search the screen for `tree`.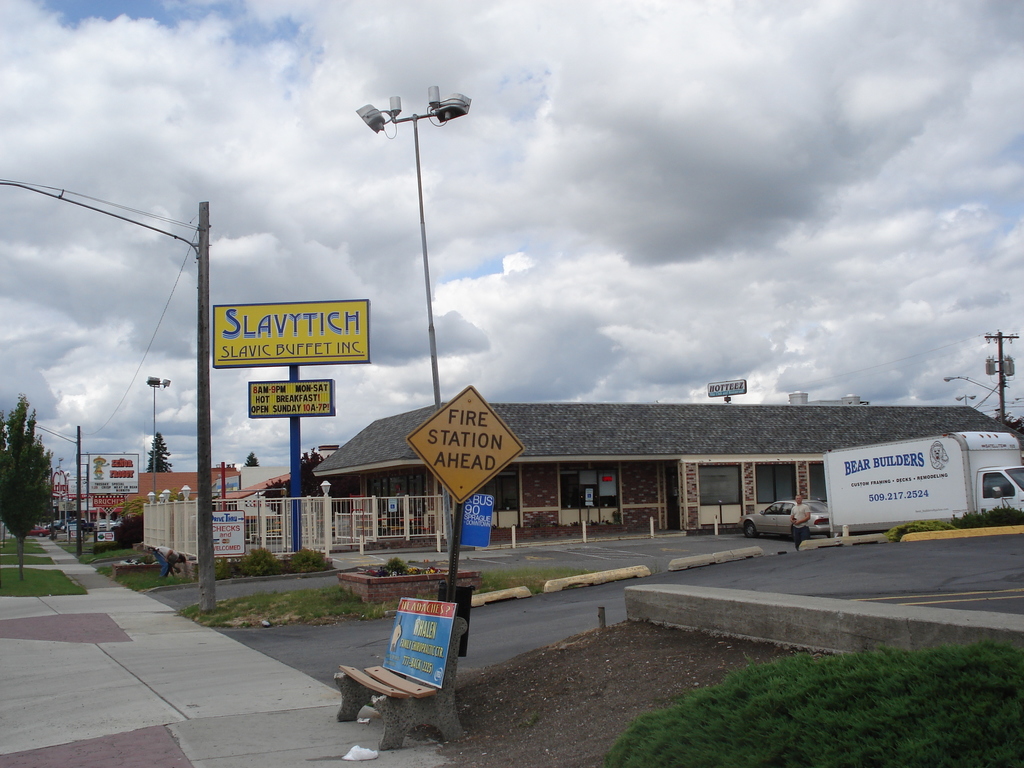
Found at detection(144, 429, 175, 476).
